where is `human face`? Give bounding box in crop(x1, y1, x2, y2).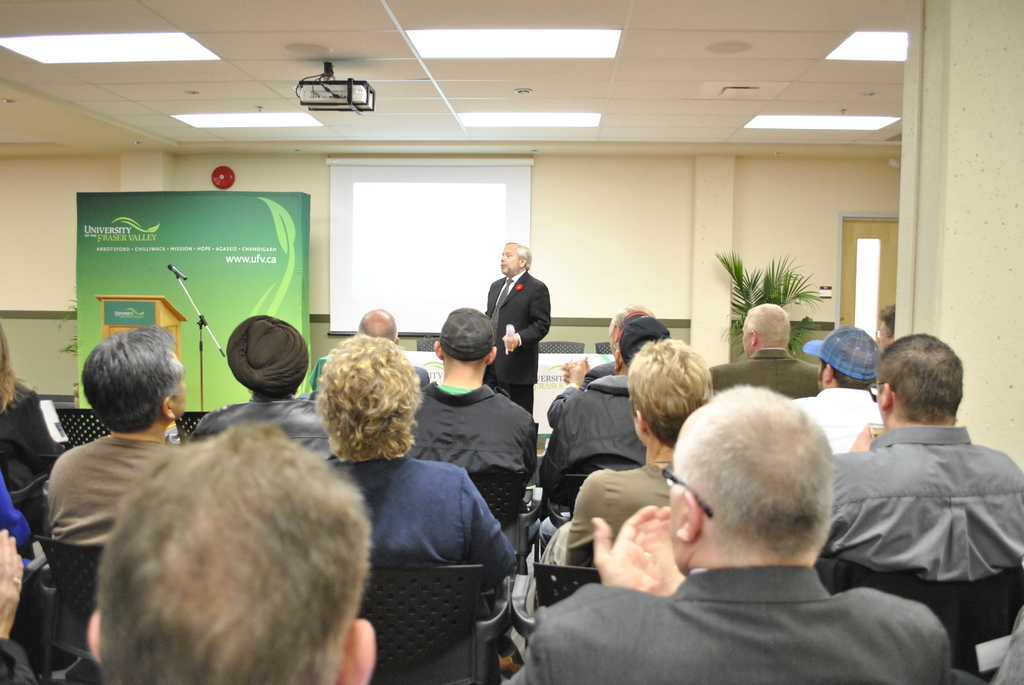
crop(500, 244, 519, 276).
